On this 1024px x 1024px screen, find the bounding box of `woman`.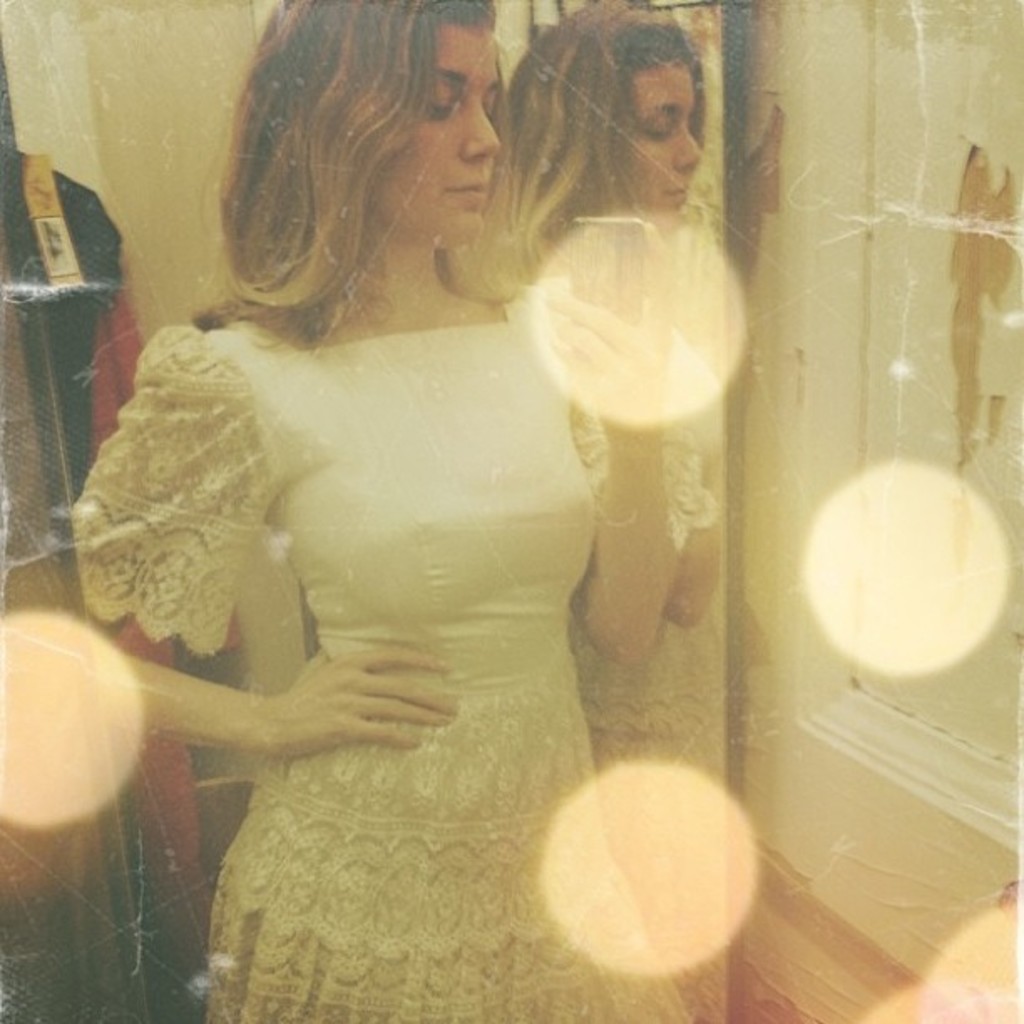
Bounding box: [left=47, top=59, right=763, bottom=989].
